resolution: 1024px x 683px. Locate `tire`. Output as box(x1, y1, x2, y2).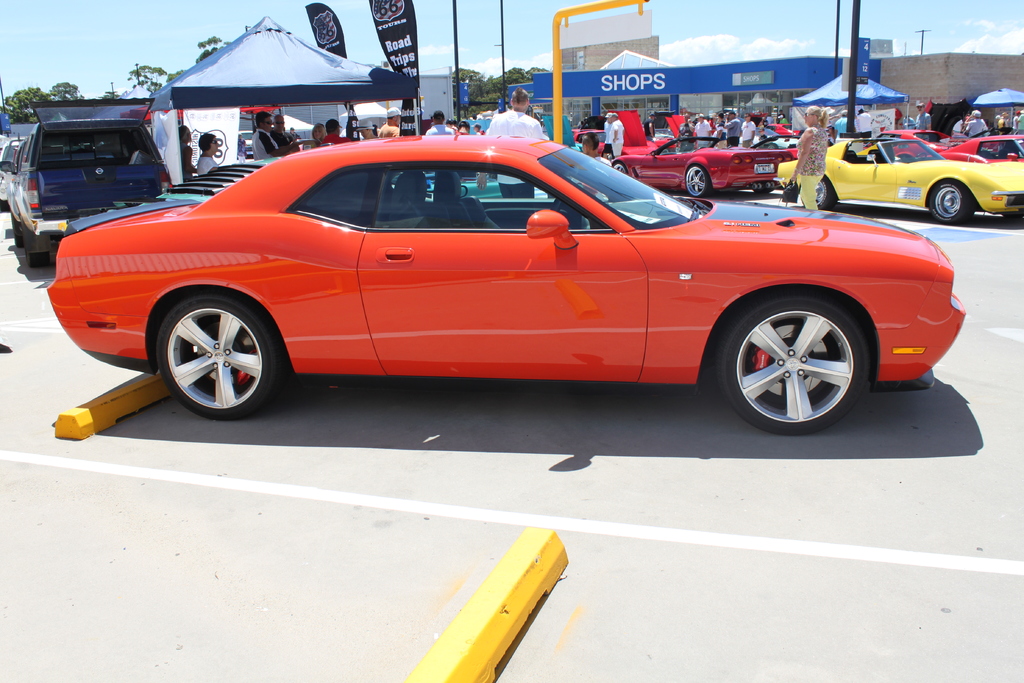
box(800, 178, 837, 210).
